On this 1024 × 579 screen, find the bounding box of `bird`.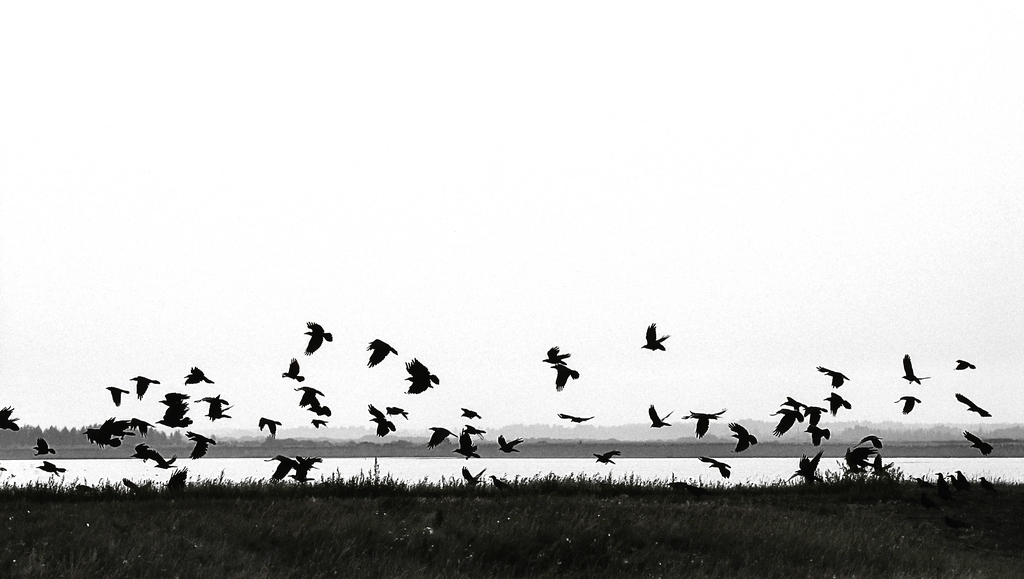
Bounding box: x1=541 y1=346 x2=569 y2=364.
